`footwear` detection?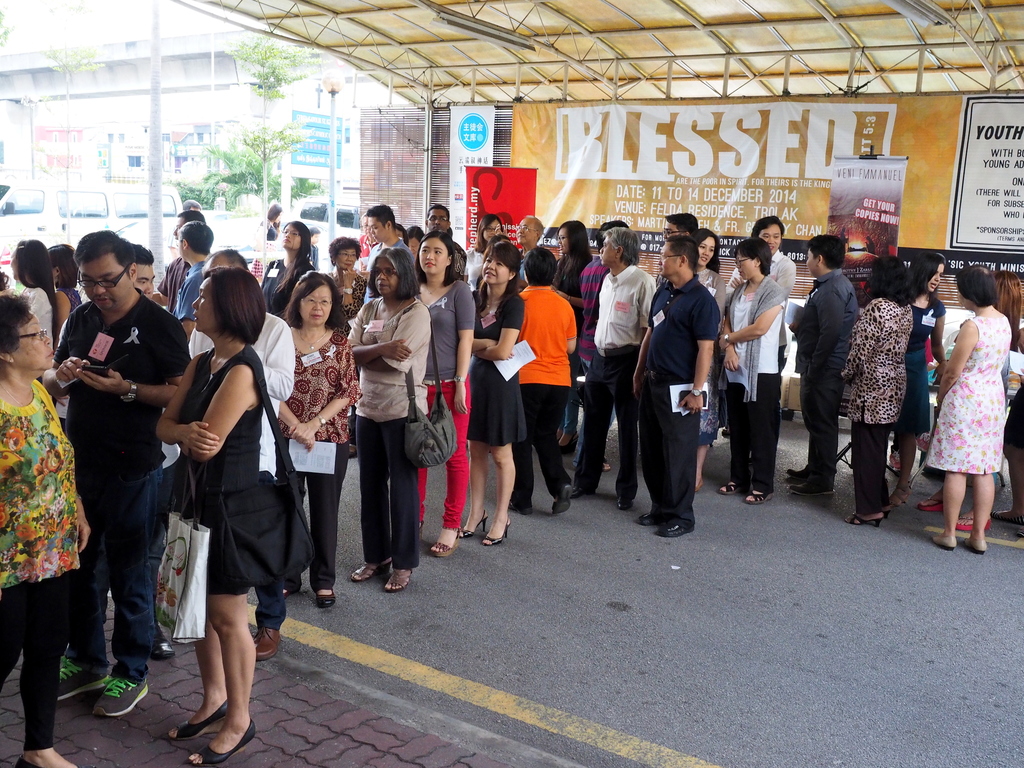
l=842, t=514, r=882, b=527
